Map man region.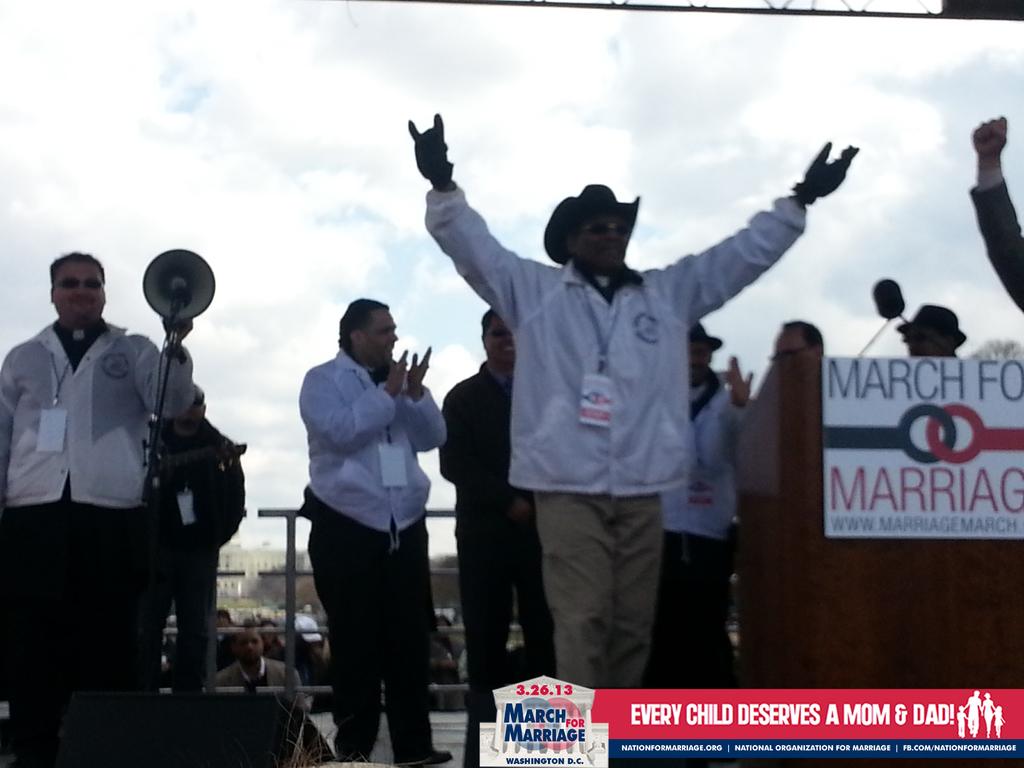
Mapped to [x1=148, y1=383, x2=245, y2=740].
